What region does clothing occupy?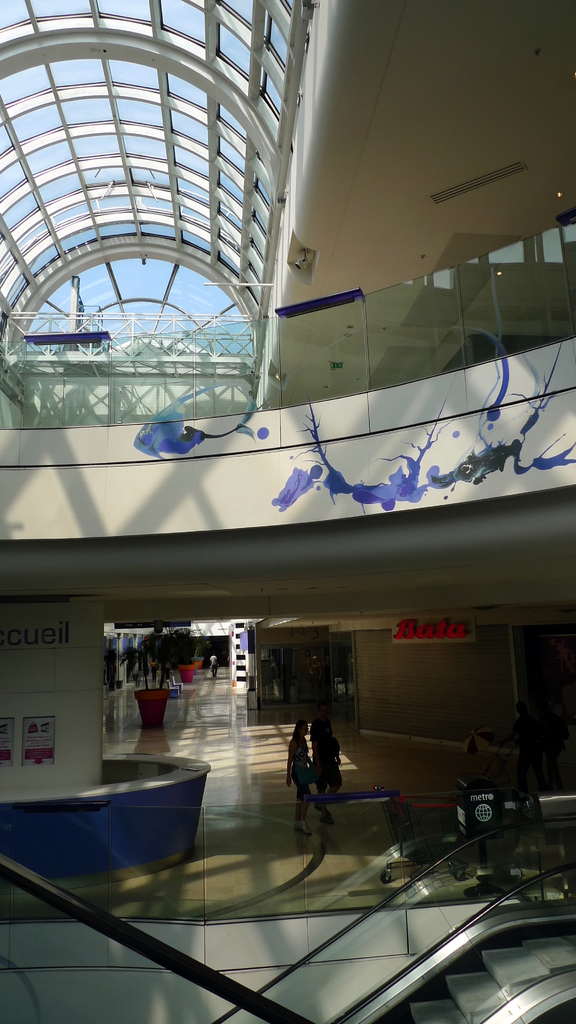
Rect(290, 740, 309, 792).
